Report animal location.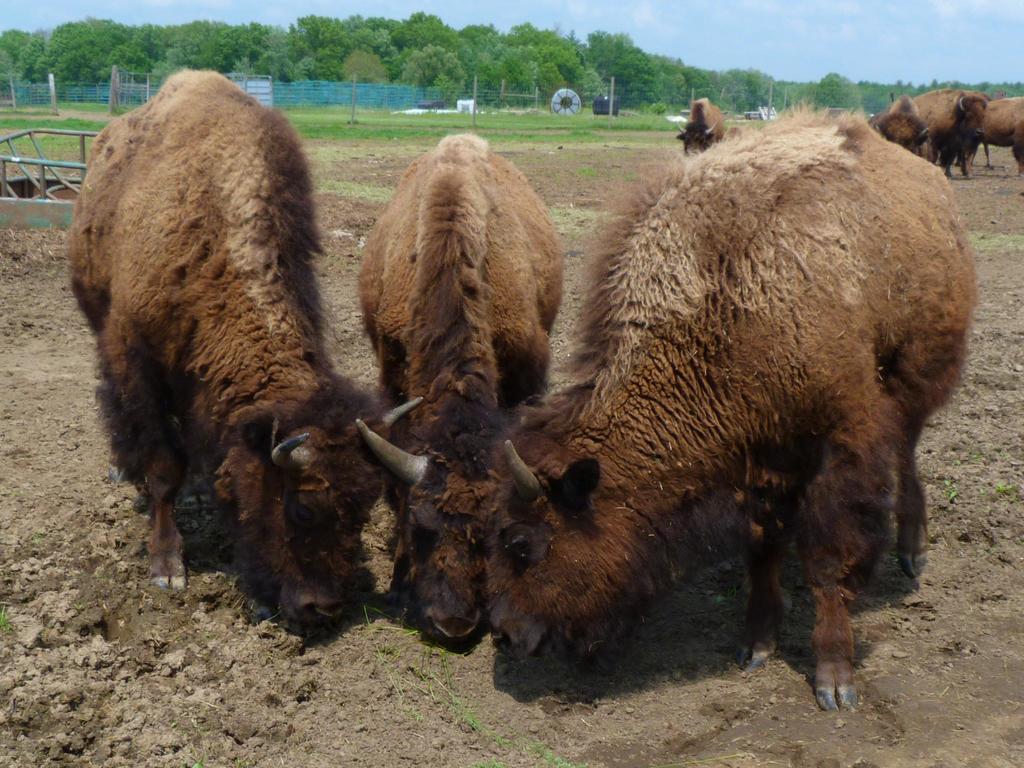
Report: left=477, top=92, right=980, bottom=715.
